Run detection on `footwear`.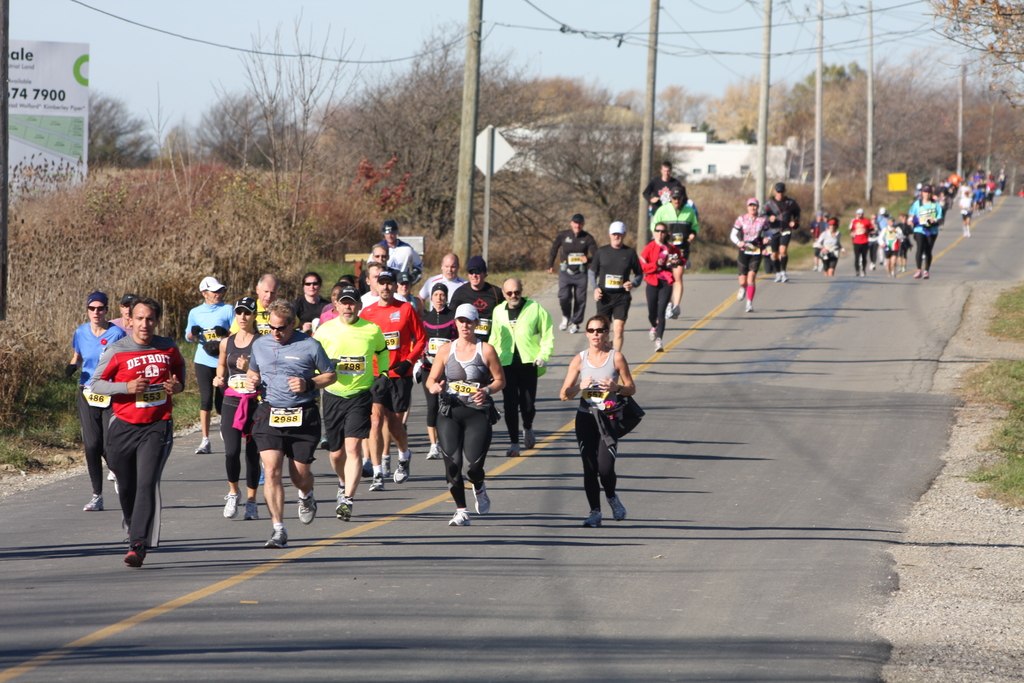
Result: [335, 488, 342, 504].
